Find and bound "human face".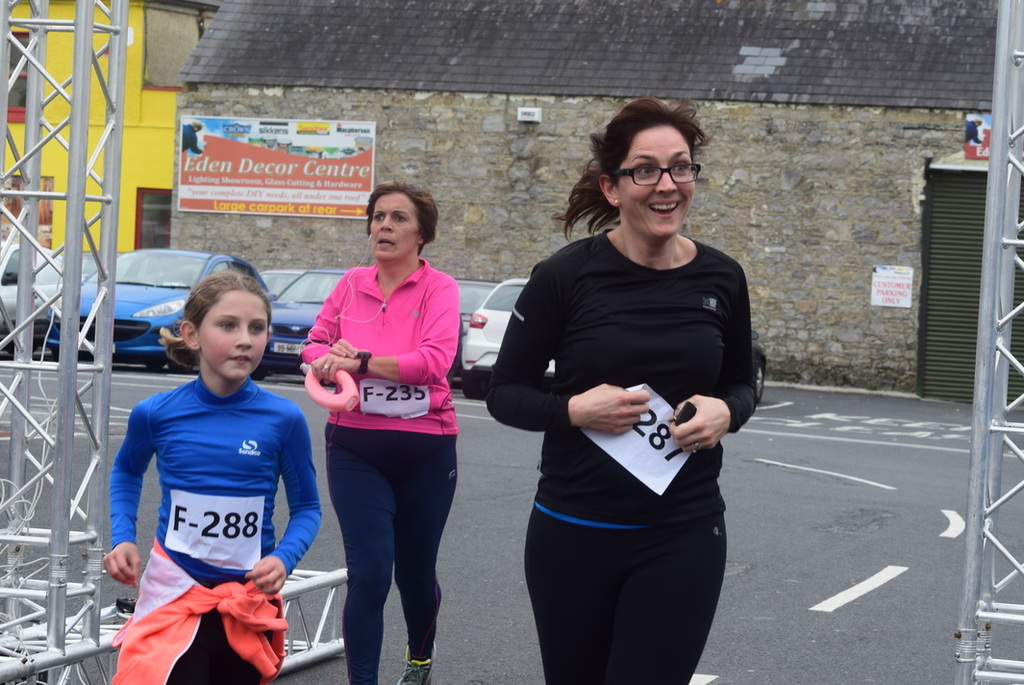
Bound: bbox=[370, 193, 419, 259].
